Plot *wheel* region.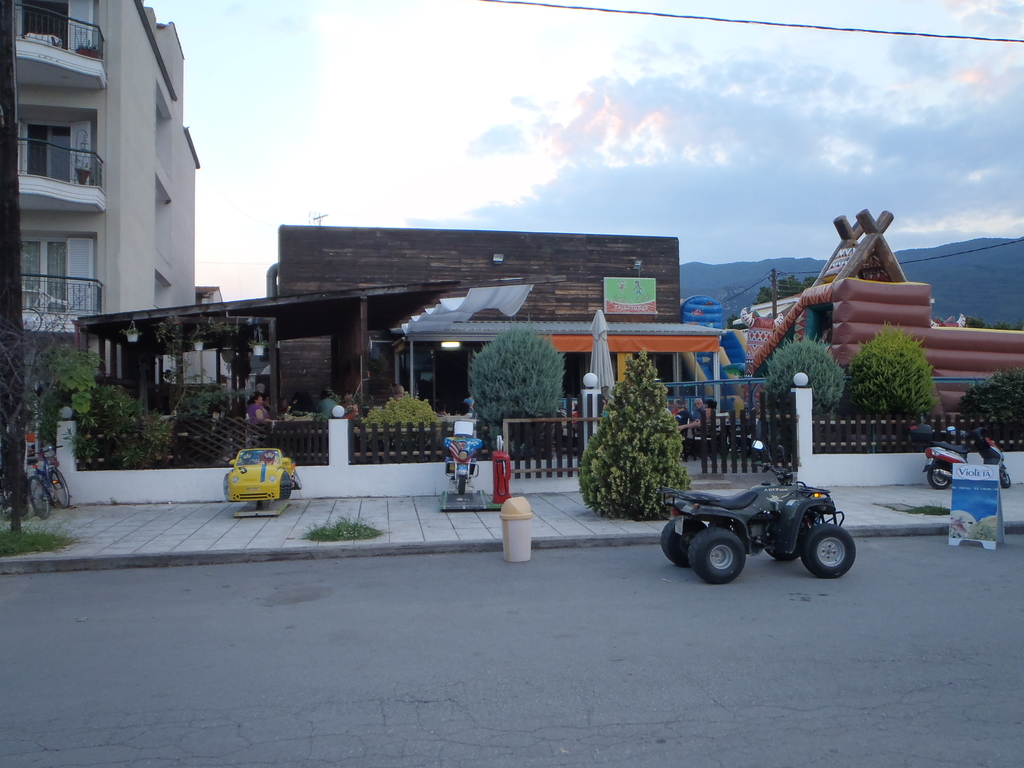
Plotted at 659:518:703:564.
